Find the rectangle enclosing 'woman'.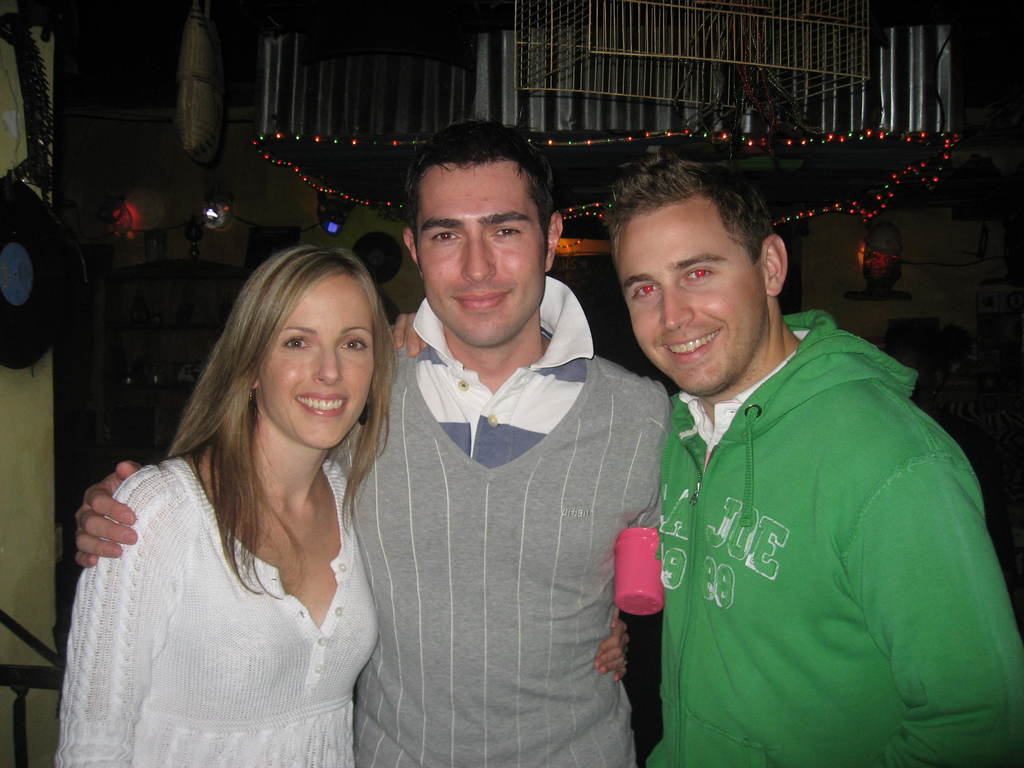
pyautogui.locateOnScreen(49, 240, 438, 756).
